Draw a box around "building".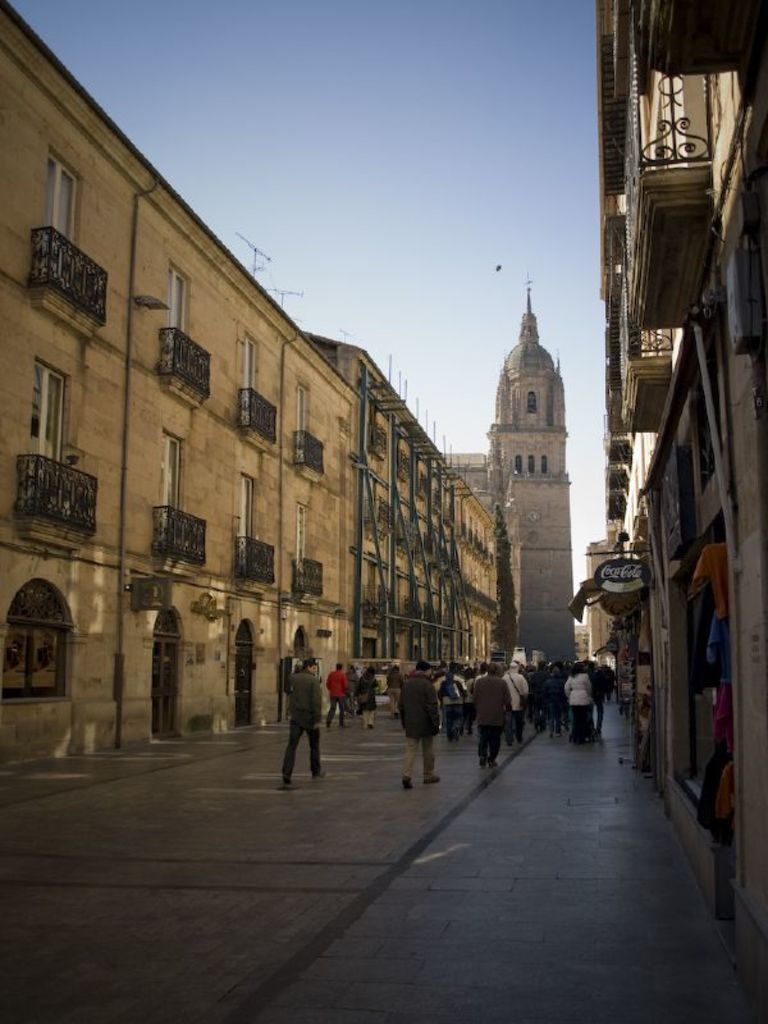
0:0:365:764.
